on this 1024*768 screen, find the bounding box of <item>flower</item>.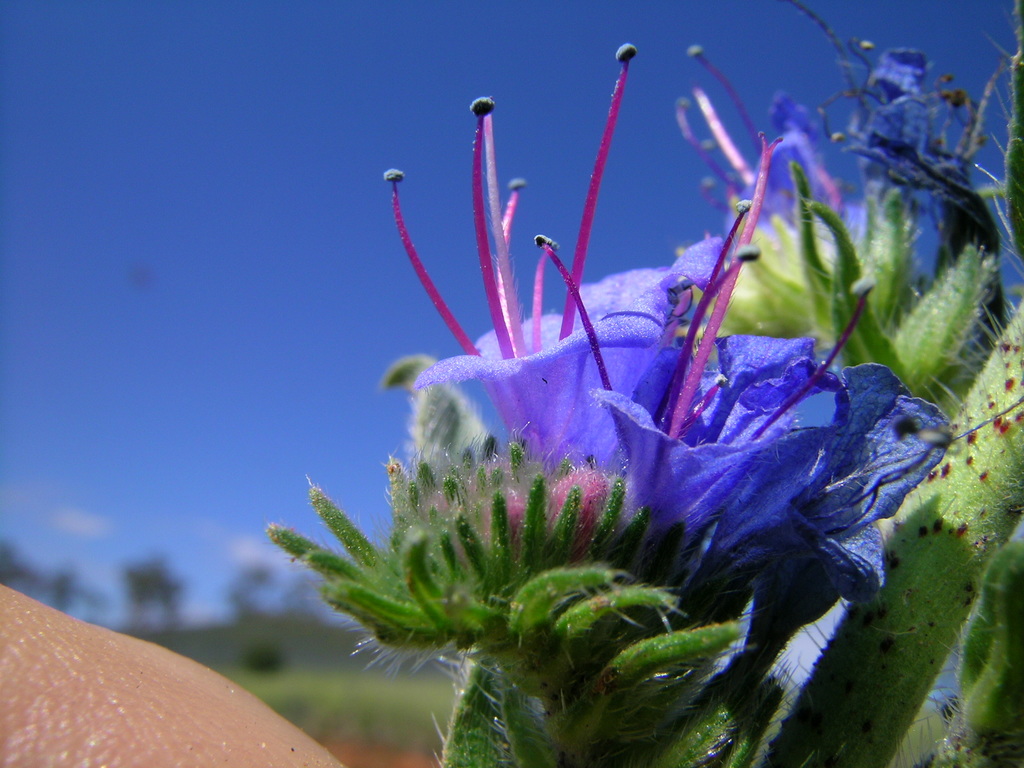
Bounding box: box(779, 95, 852, 220).
